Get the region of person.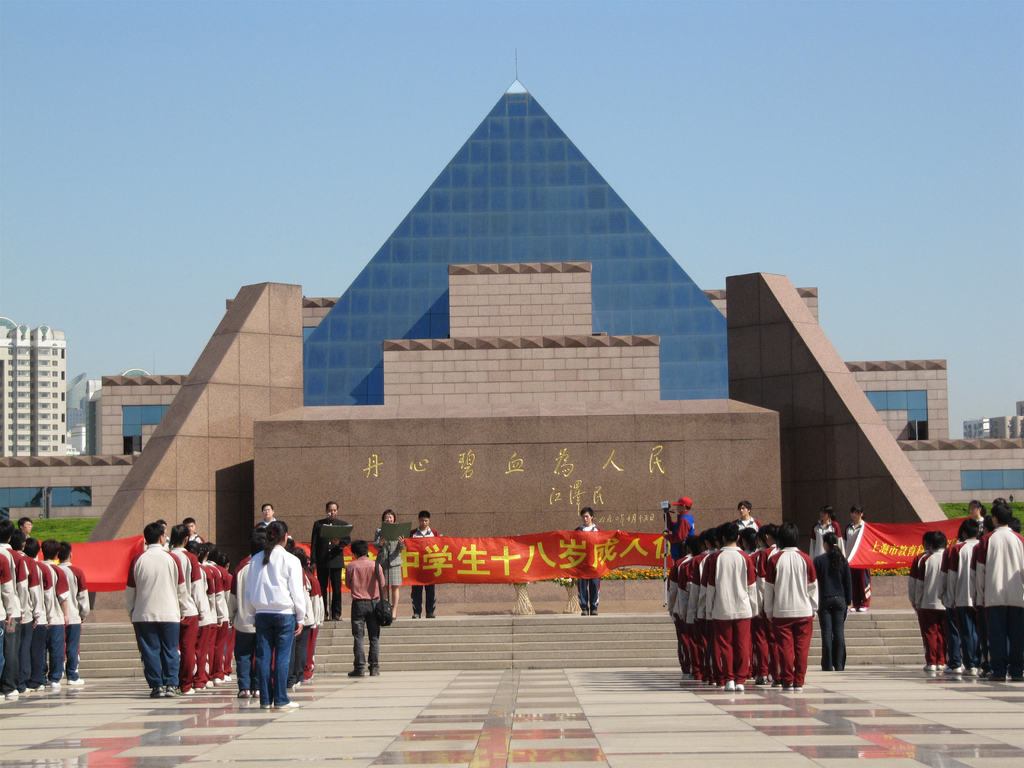
<box>809,504,845,569</box>.
